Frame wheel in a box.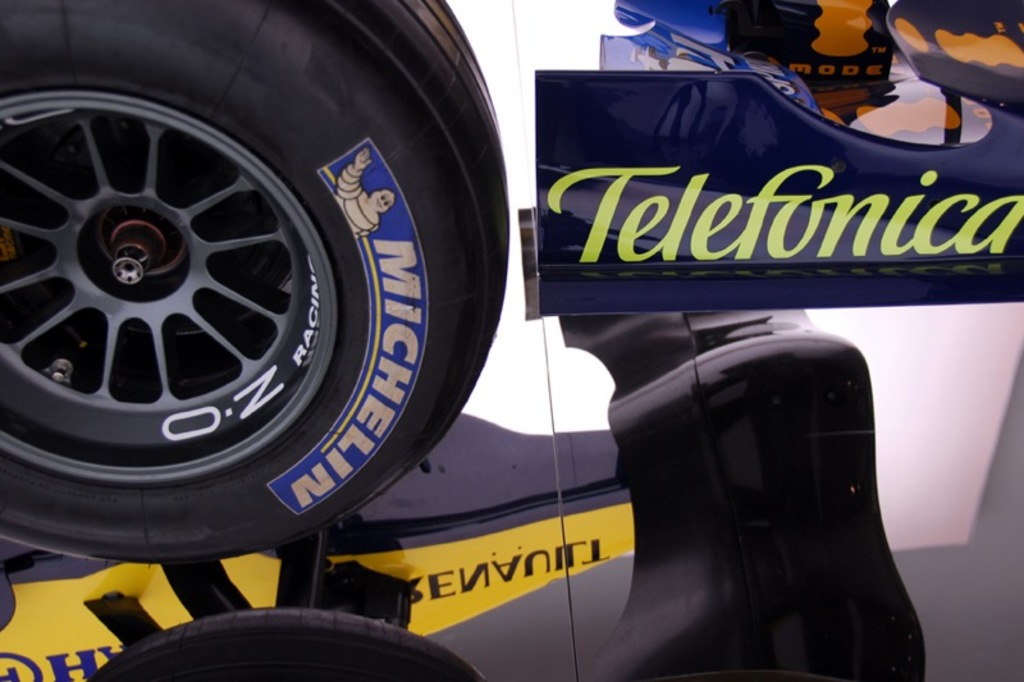
bbox=[6, 29, 517, 577].
